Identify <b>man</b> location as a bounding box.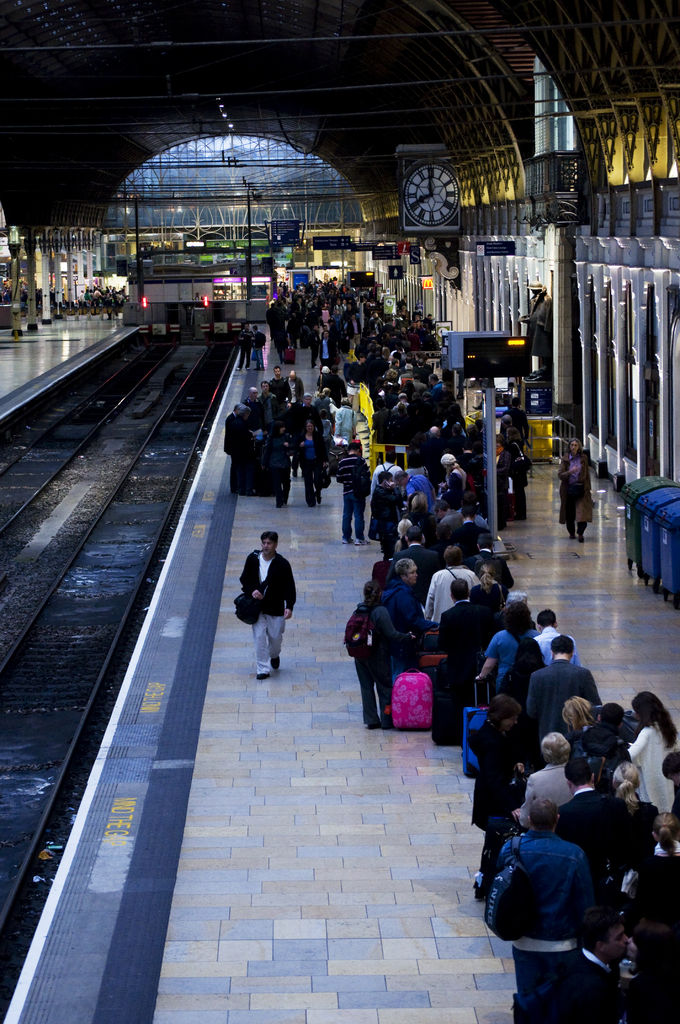
left=535, top=608, right=579, bottom=668.
